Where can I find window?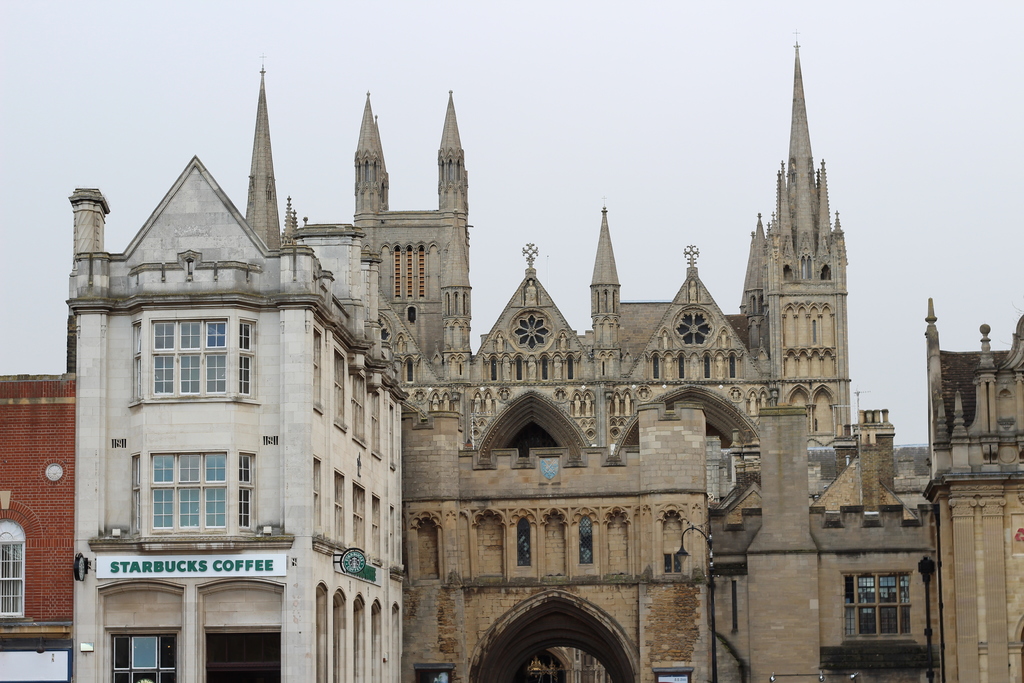
You can find it at {"x1": 127, "y1": 448, "x2": 238, "y2": 538}.
